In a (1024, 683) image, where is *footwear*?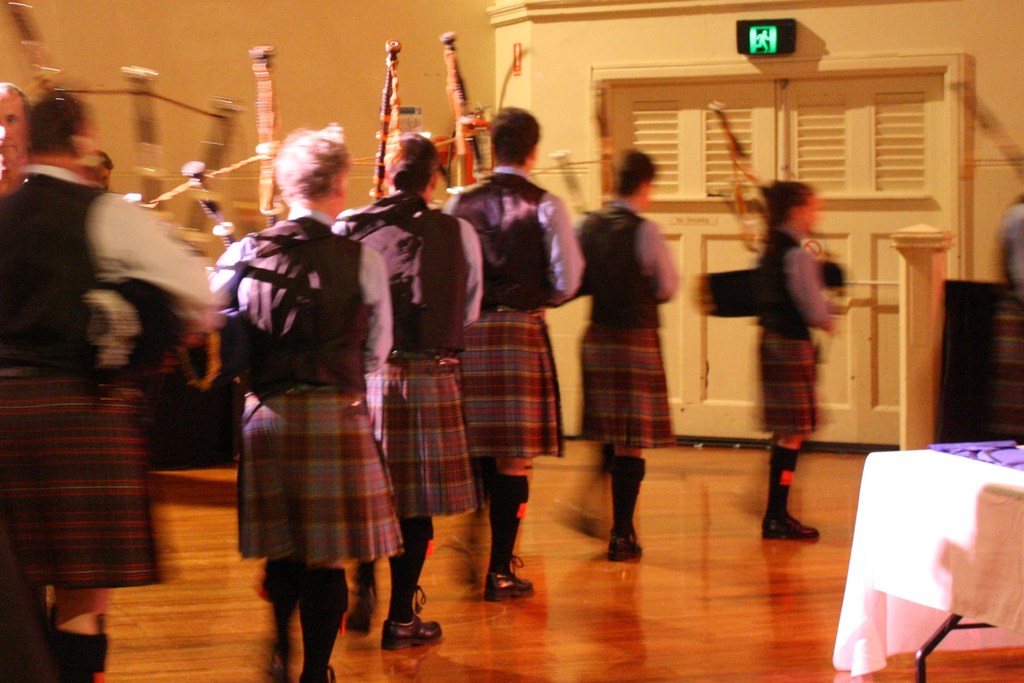
<bbox>607, 532, 646, 561</bbox>.
